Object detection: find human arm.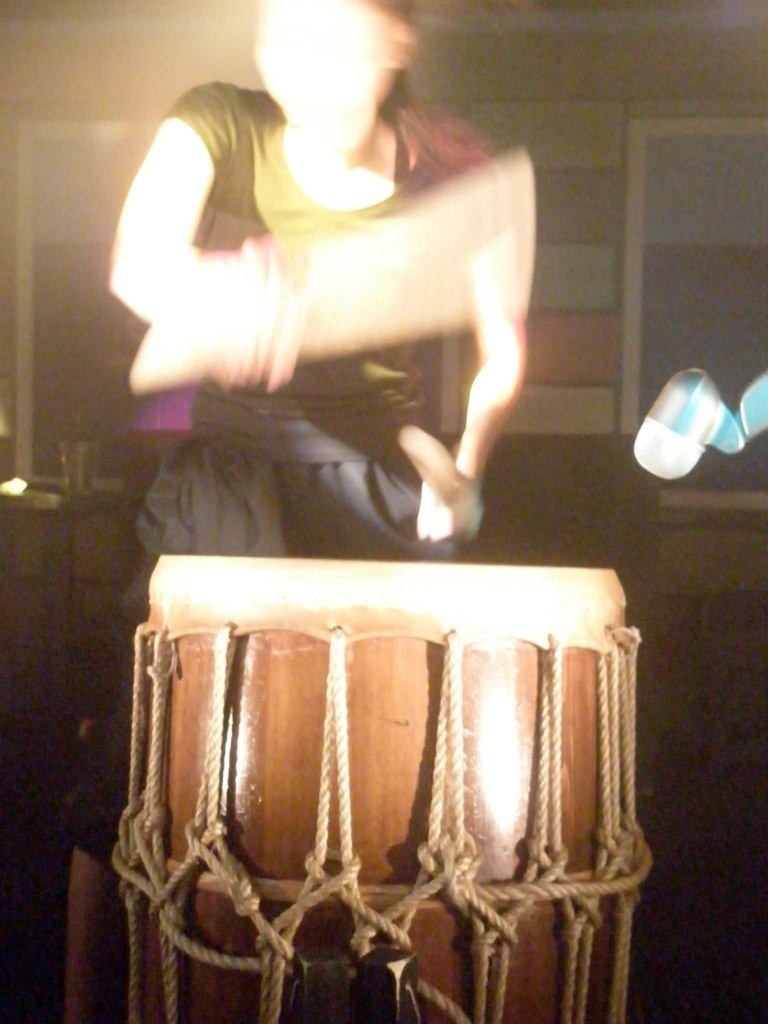
x1=99 y1=75 x2=299 y2=392.
